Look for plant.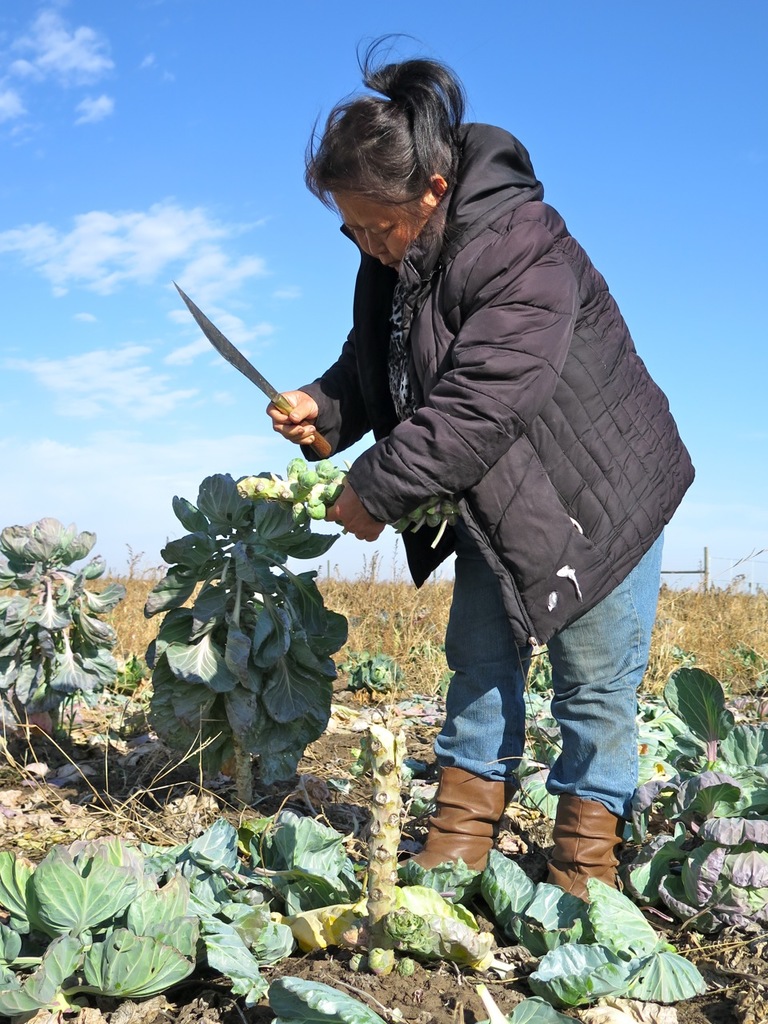
Found: <bbox>0, 818, 295, 1023</bbox>.
